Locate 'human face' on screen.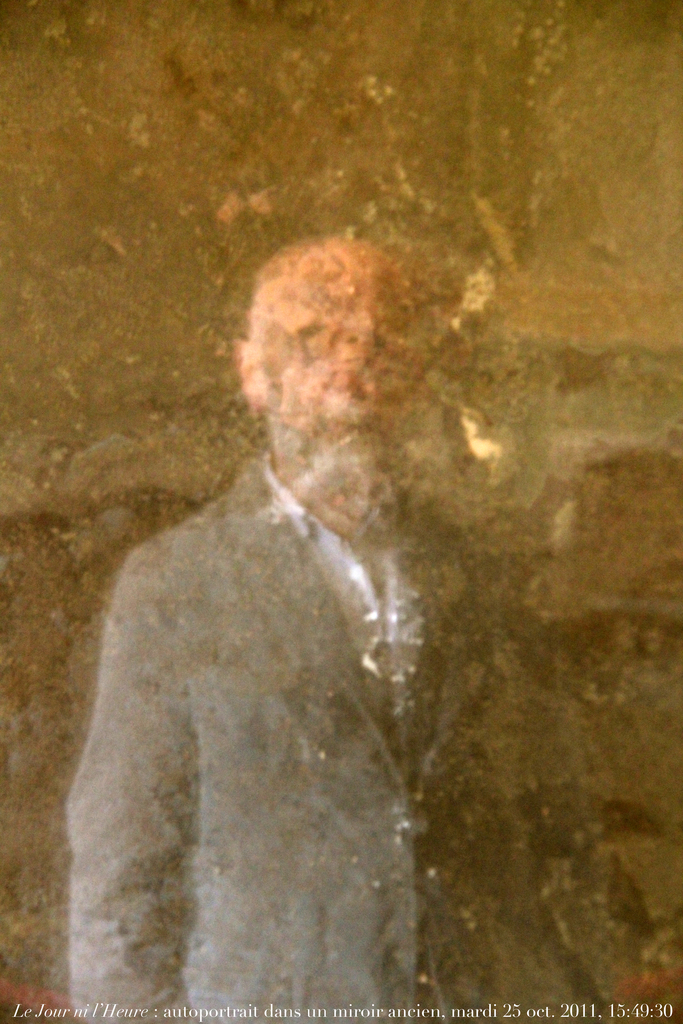
On screen at select_region(254, 234, 429, 442).
